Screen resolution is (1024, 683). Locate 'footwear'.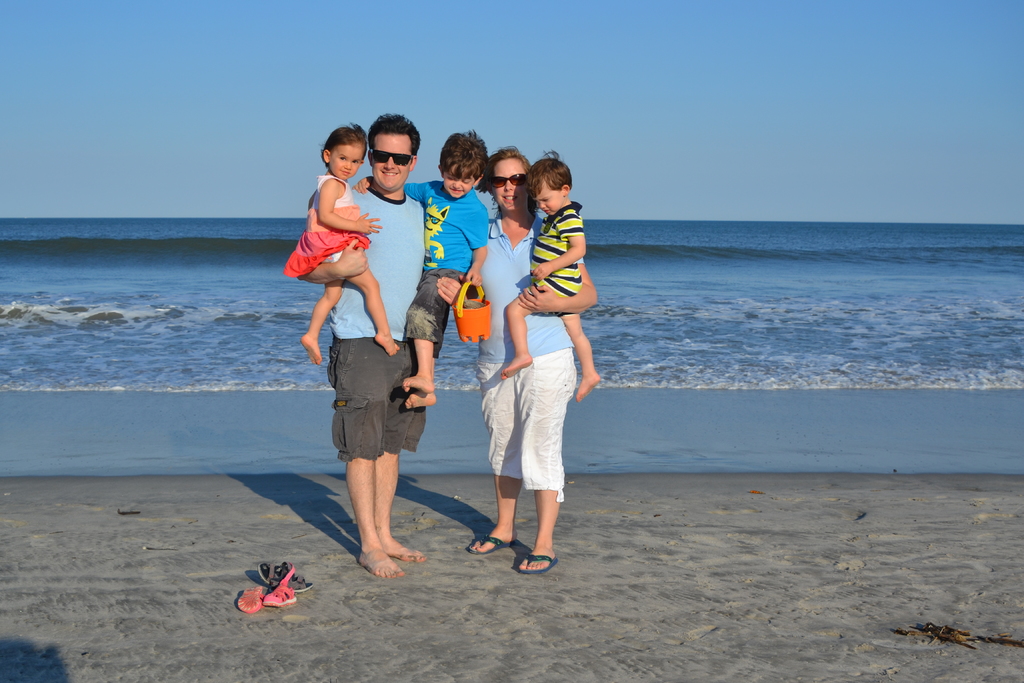
BBox(259, 563, 297, 582).
